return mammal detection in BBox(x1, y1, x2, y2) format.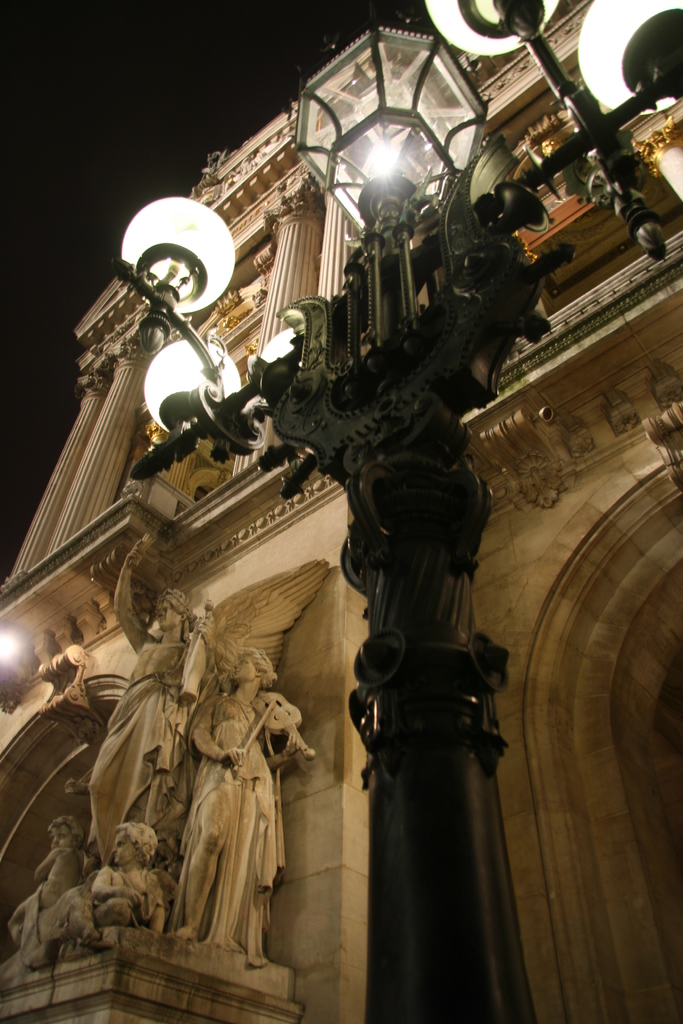
BBox(88, 531, 222, 869).
